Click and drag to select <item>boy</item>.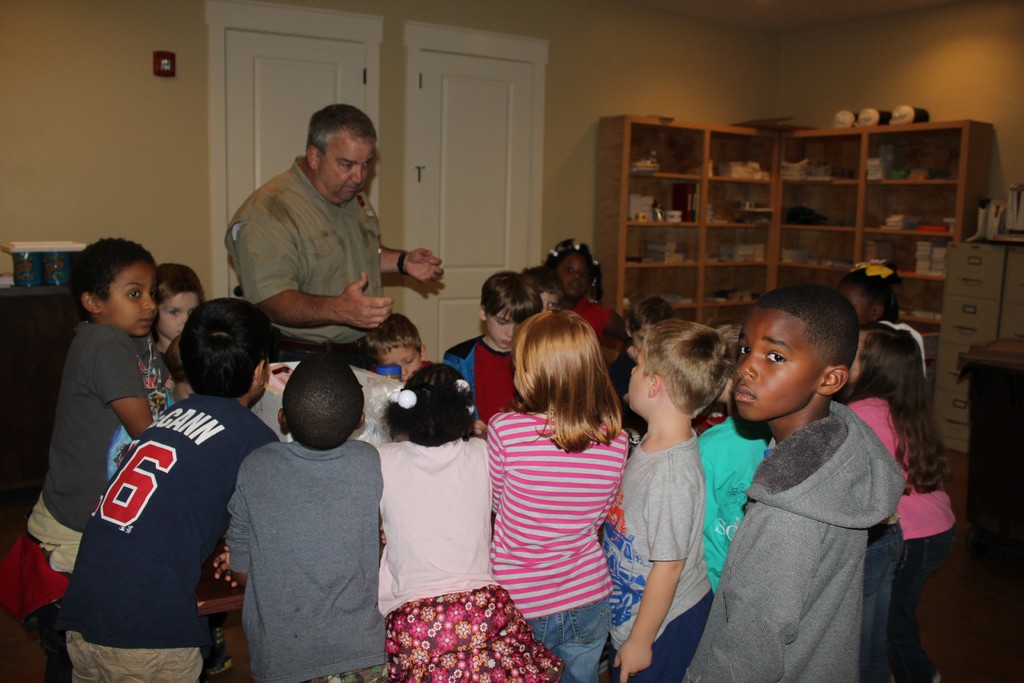
Selection: 604, 301, 733, 682.
